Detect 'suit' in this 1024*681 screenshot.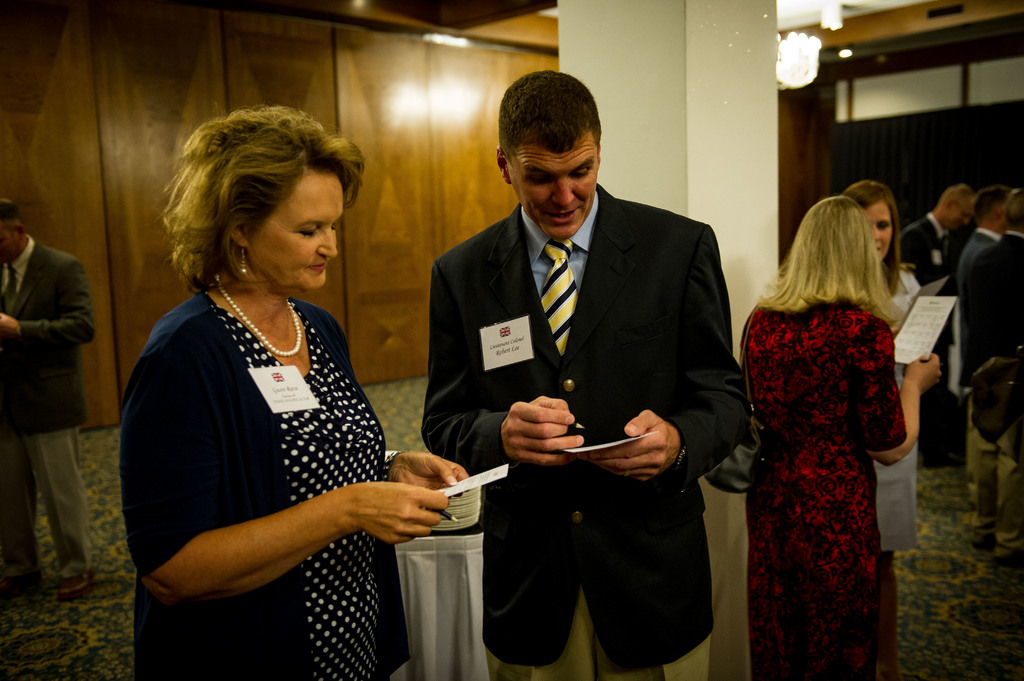
Detection: pyautogui.locateOnScreen(0, 235, 88, 576).
